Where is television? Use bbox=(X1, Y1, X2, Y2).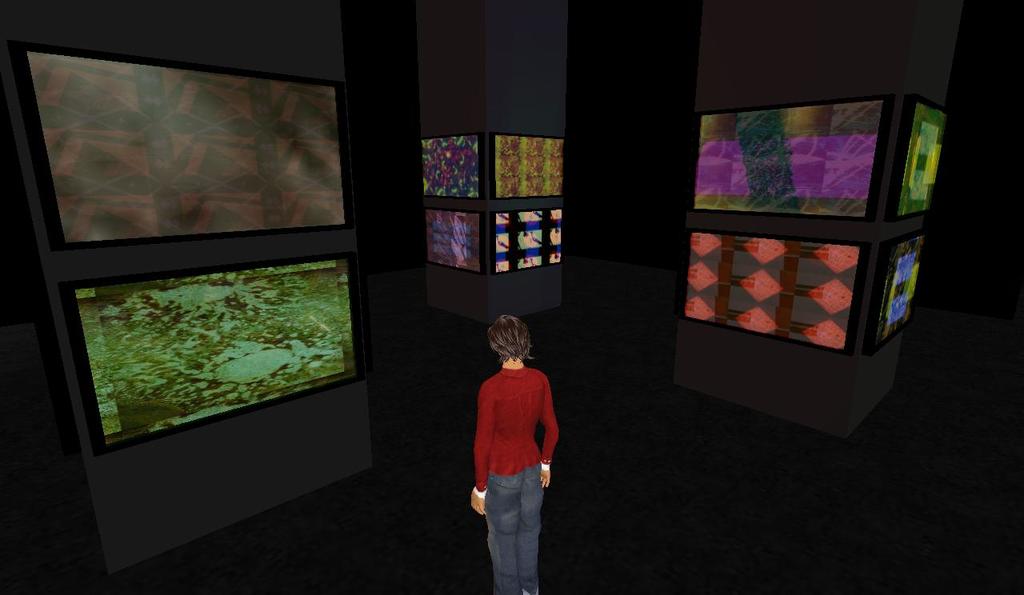
bbox=(498, 134, 567, 202).
